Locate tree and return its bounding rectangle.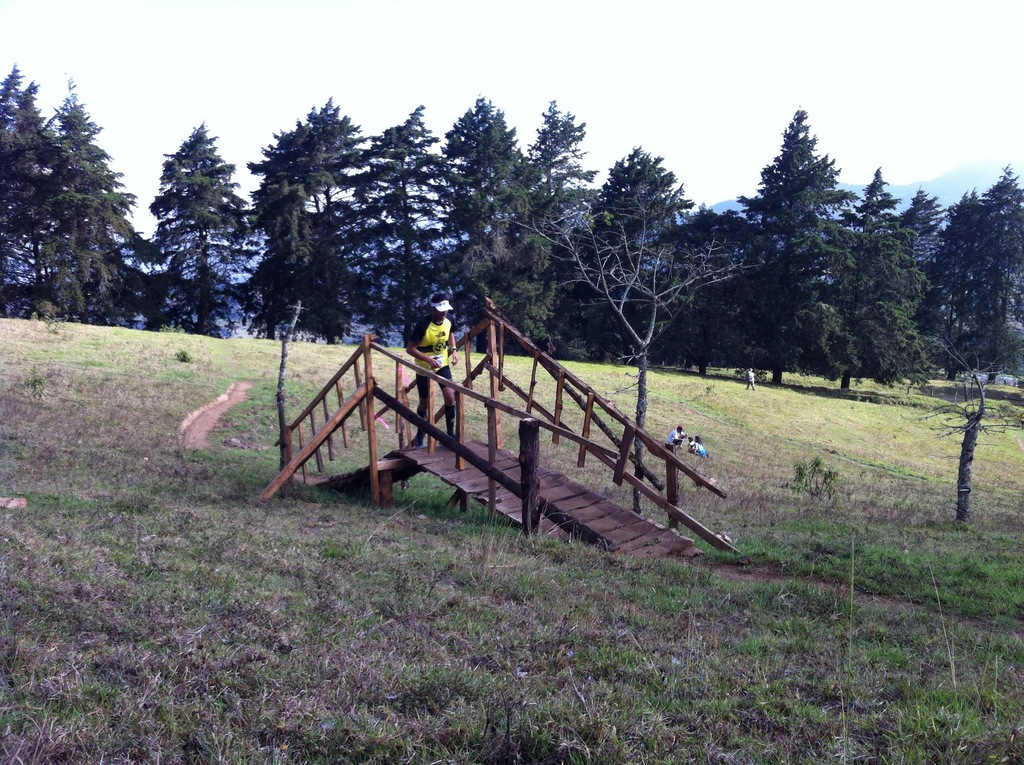
detection(512, 186, 755, 474).
